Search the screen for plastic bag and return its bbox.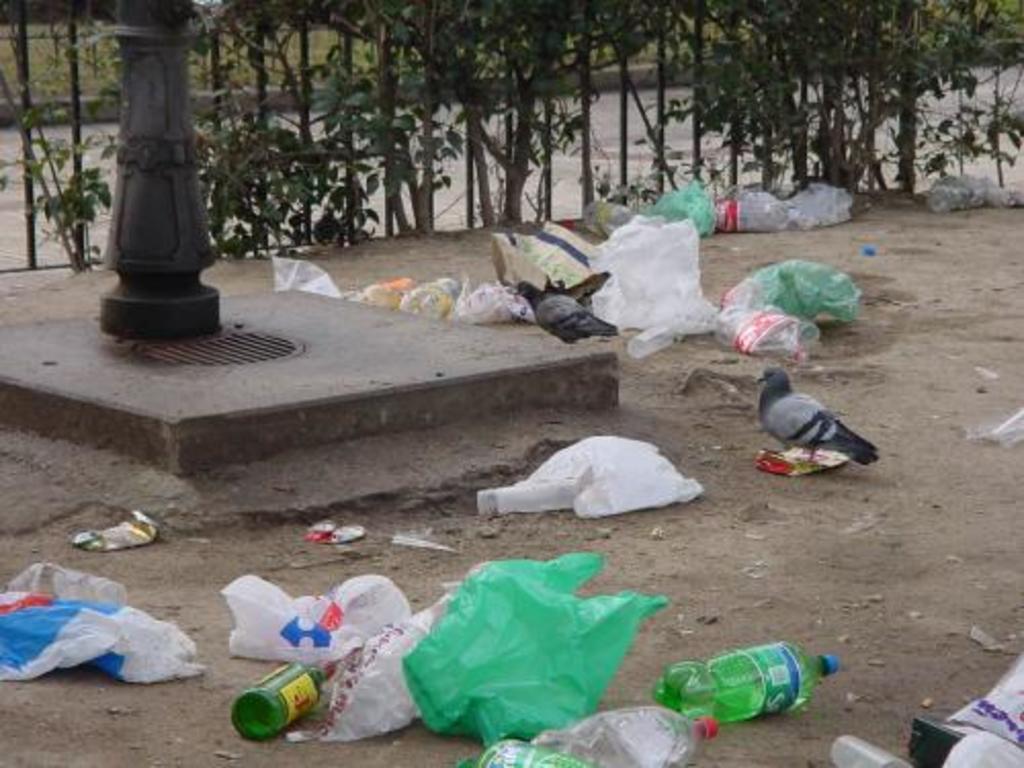
Found: l=401, t=553, r=682, b=741.
